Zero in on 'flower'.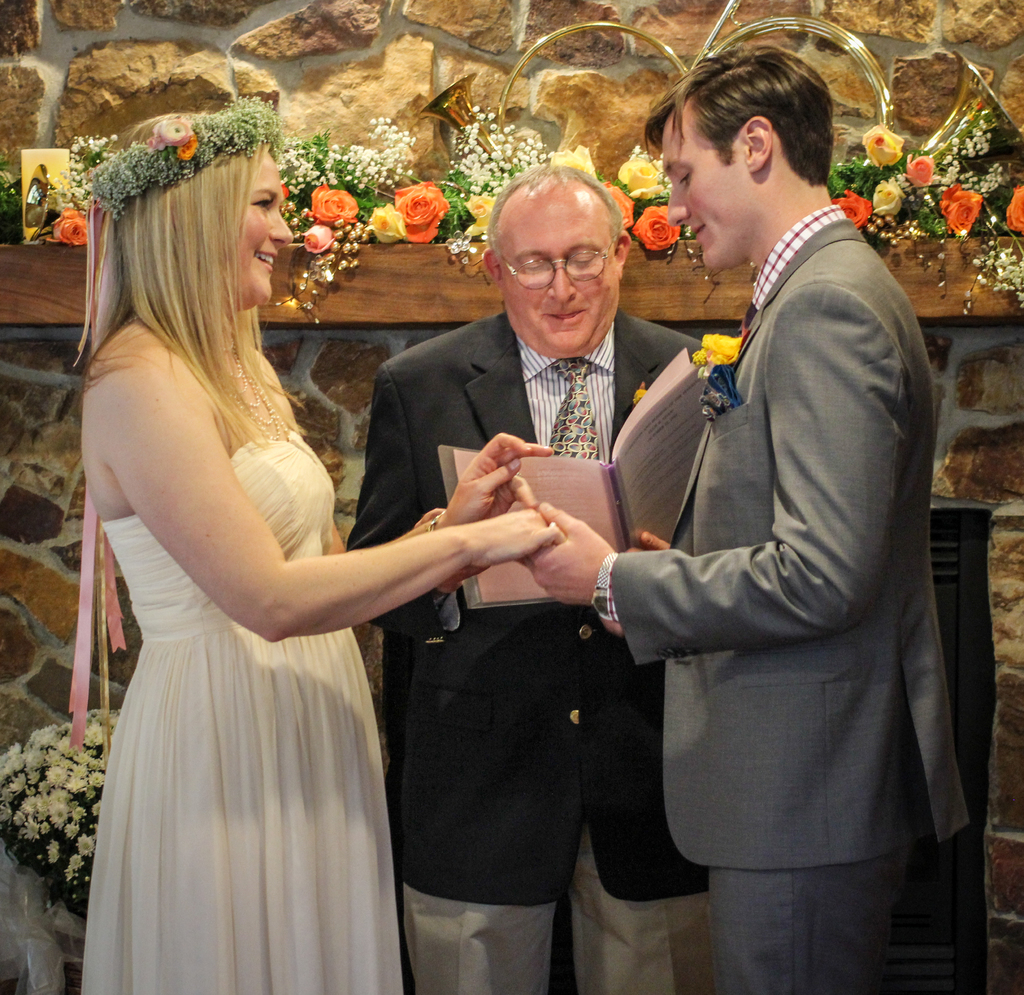
Zeroed in: (x1=829, y1=193, x2=874, y2=228).
